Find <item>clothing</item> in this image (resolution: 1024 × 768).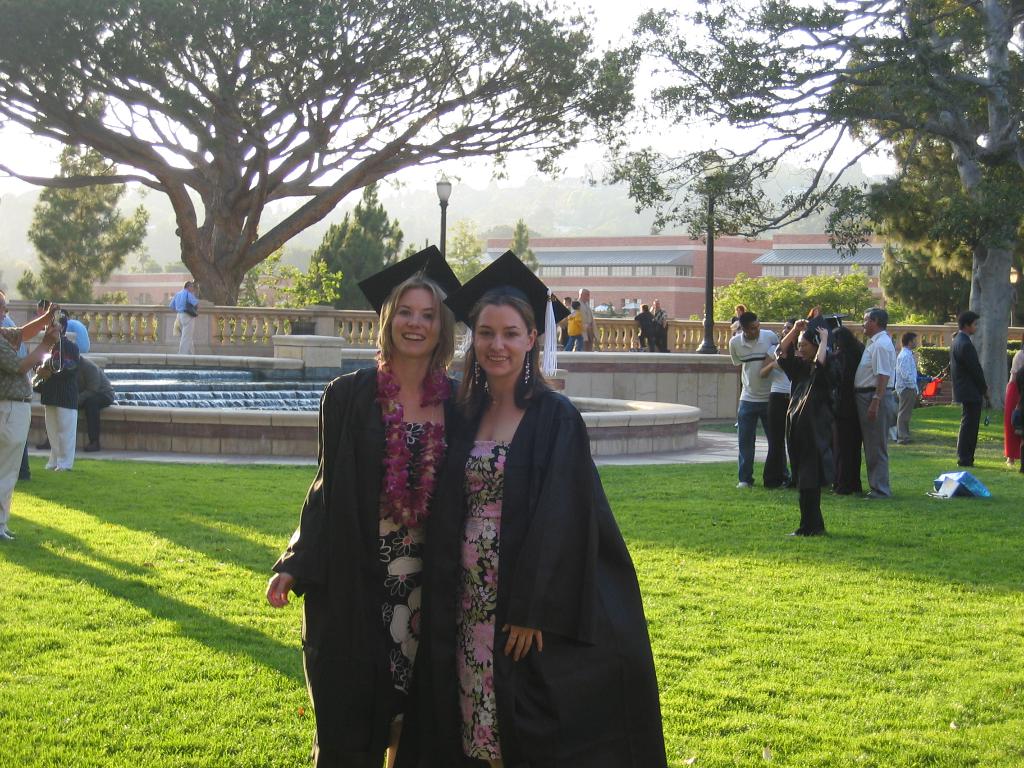
0/327/34/534.
